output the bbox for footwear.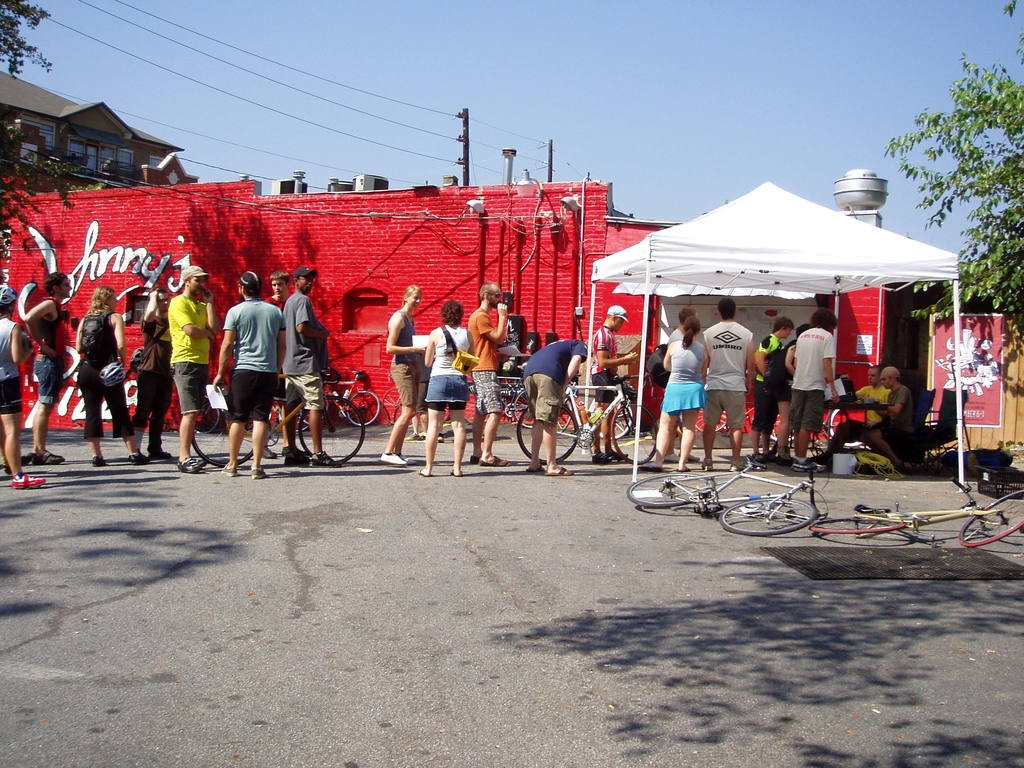
Rect(260, 444, 276, 461).
